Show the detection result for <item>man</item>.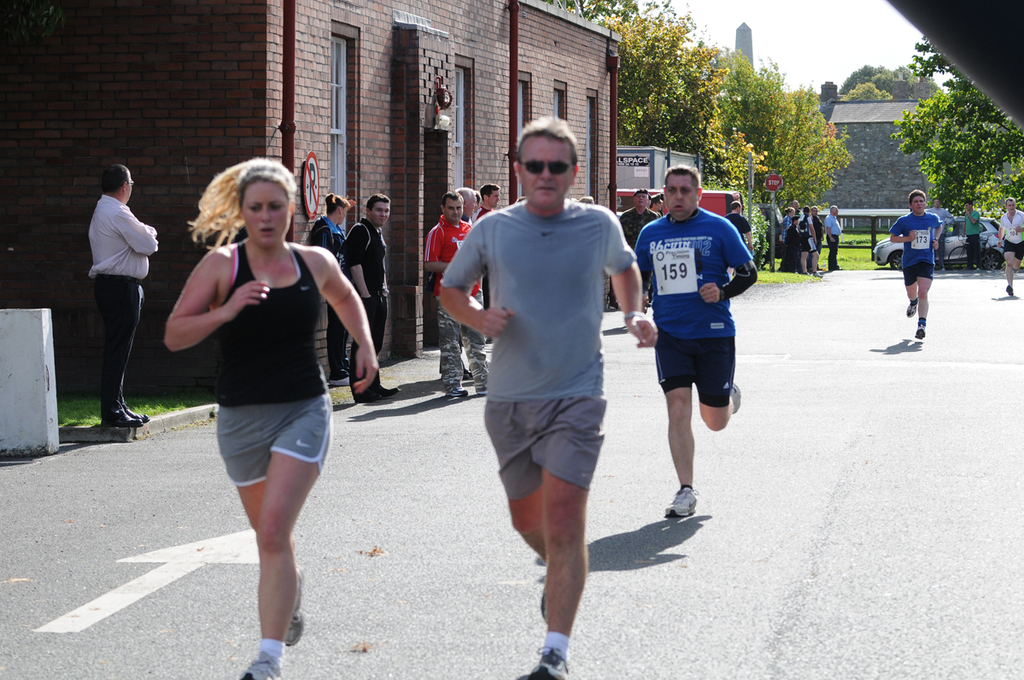
893/191/944/338.
